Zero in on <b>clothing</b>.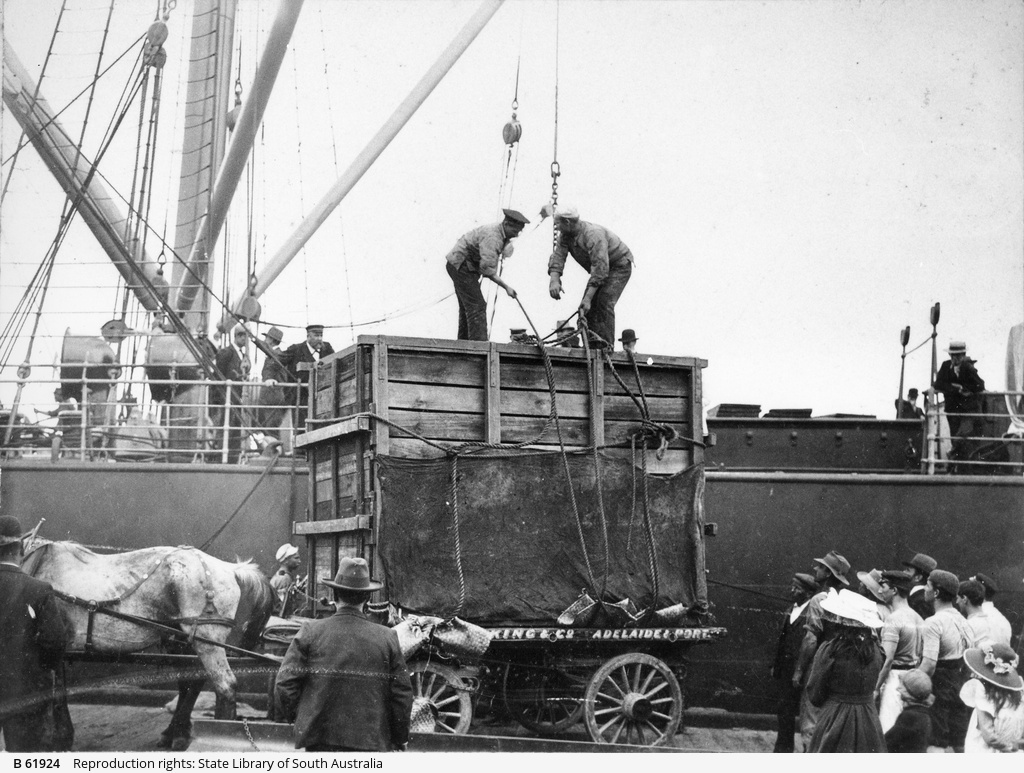
Zeroed in: box(932, 356, 983, 456).
